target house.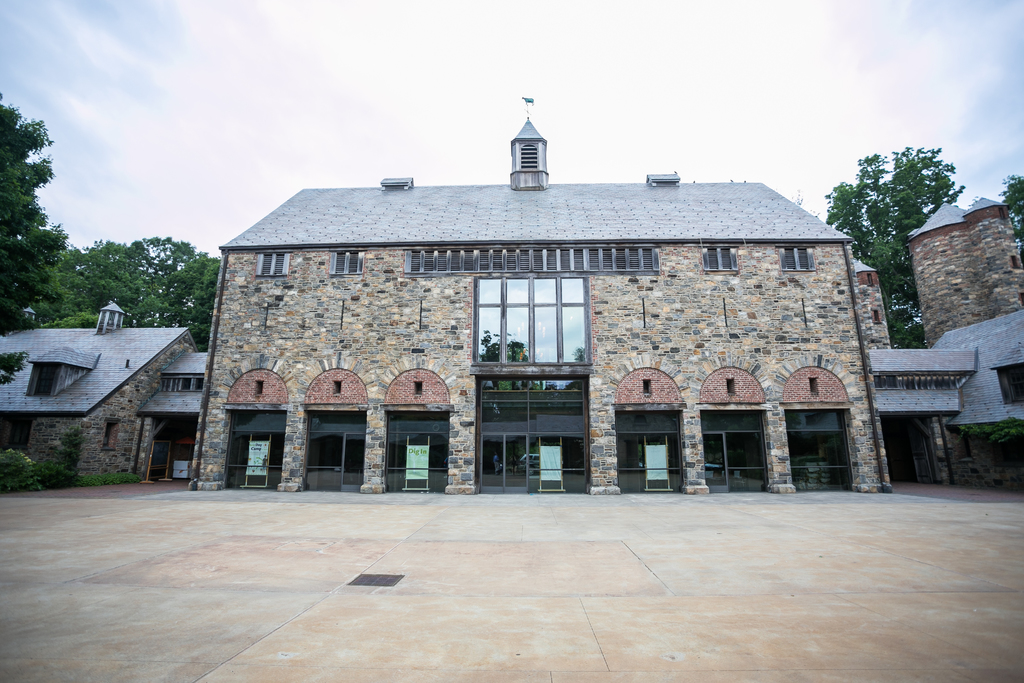
Target region: crop(184, 94, 985, 503).
